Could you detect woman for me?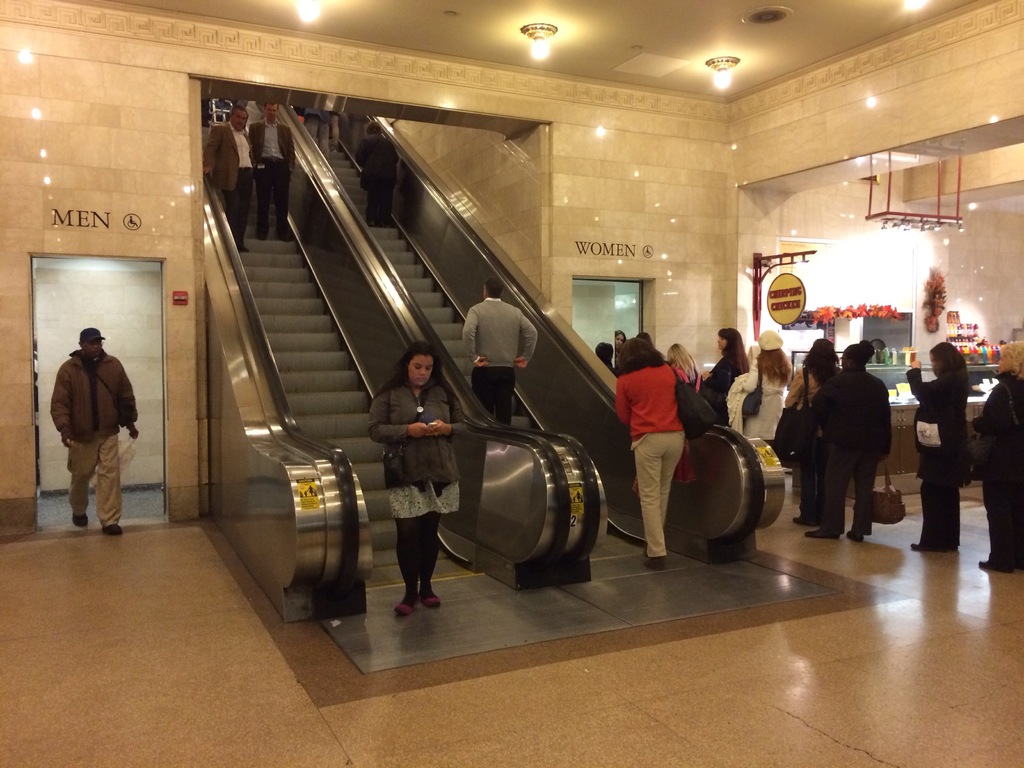
Detection result: {"x1": 776, "y1": 338, "x2": 840, "y2": 528}.
